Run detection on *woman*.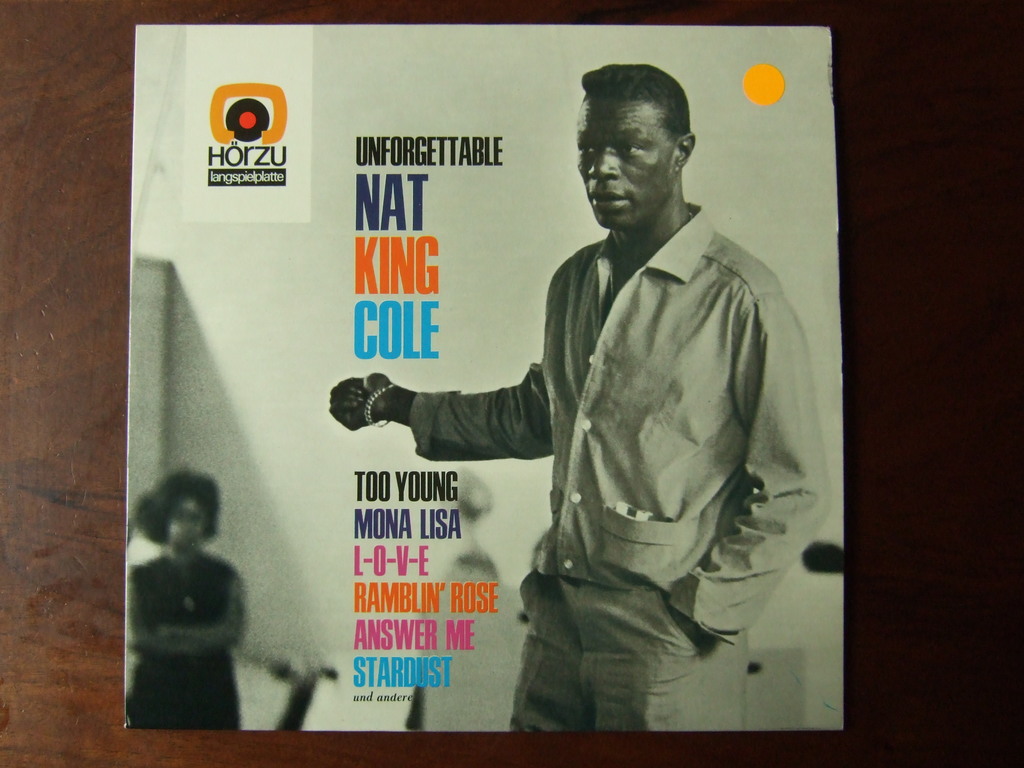
Result: (x1=125, y1=493, x2=246, y2=725).
